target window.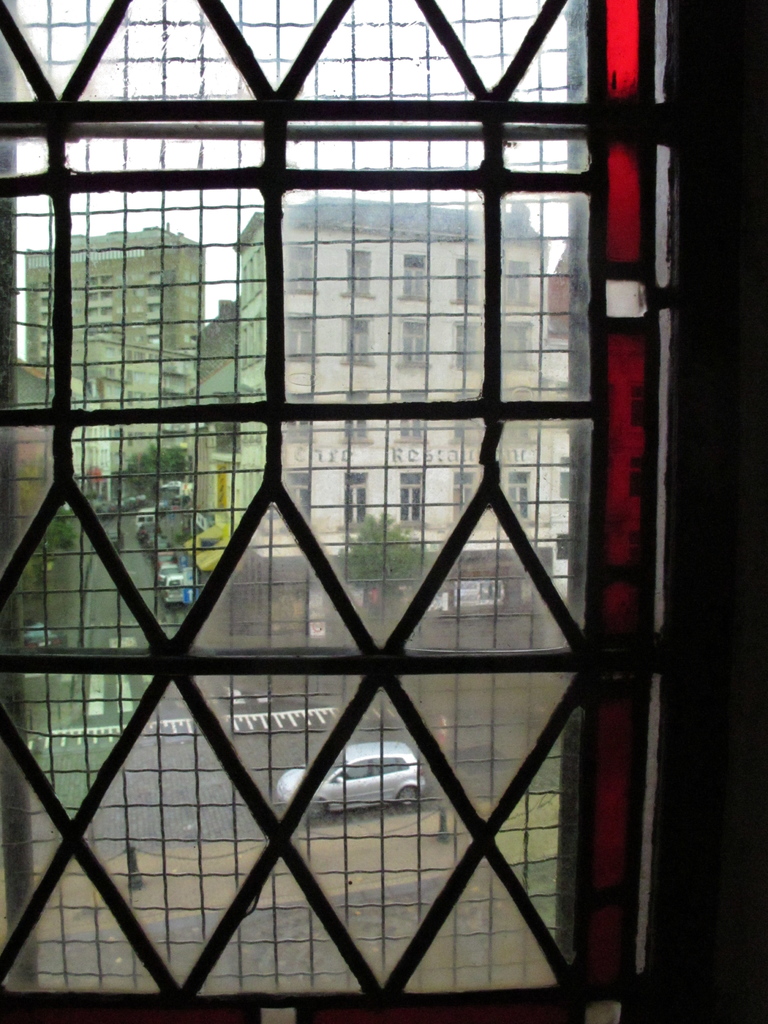
Target region: [x1=86, y1=288, x2=115, y2=304].
